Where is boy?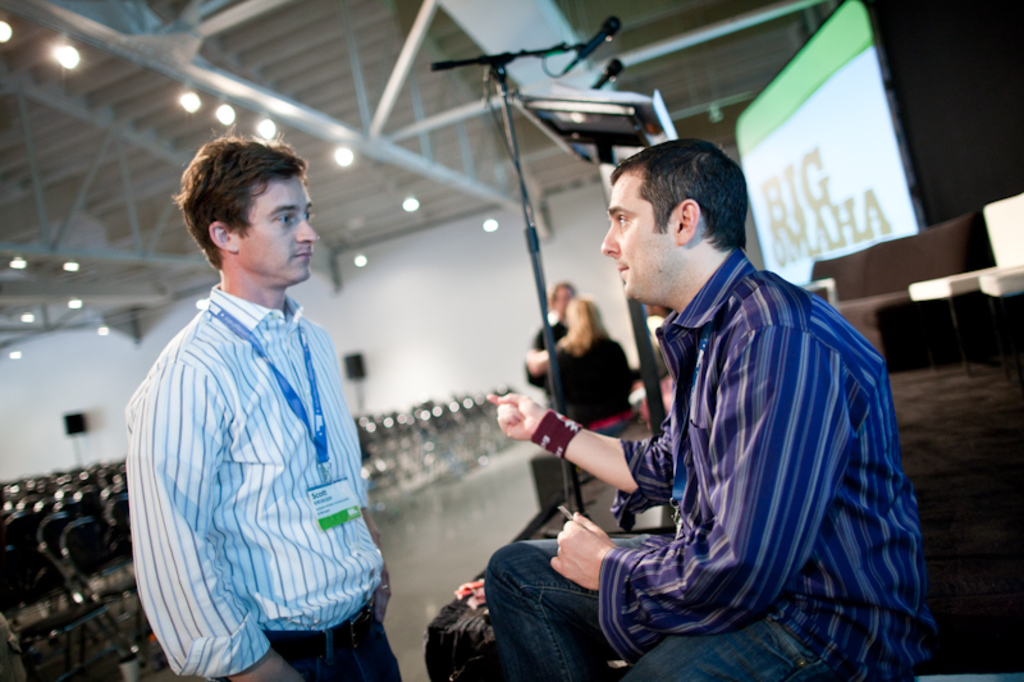
rect(123, 131, 403, 679).
